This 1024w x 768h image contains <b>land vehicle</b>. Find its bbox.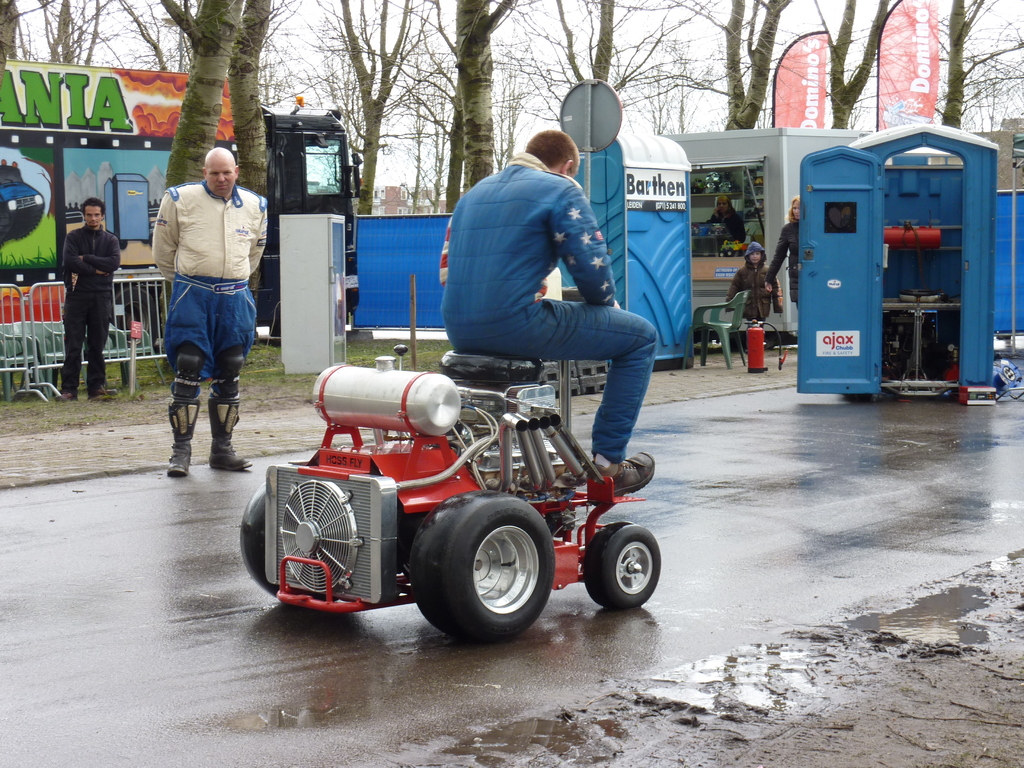
{"left": 242, "top": 285, "right": 660, "bottom": 643}.
